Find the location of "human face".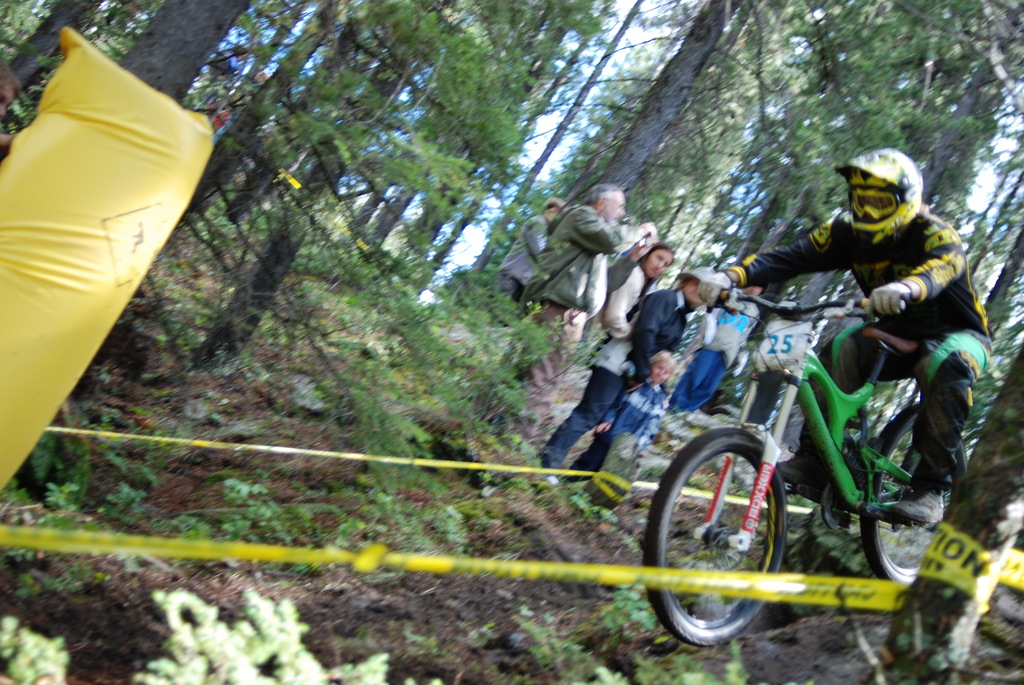
Location: bbox(682, 278, 704, 308).
